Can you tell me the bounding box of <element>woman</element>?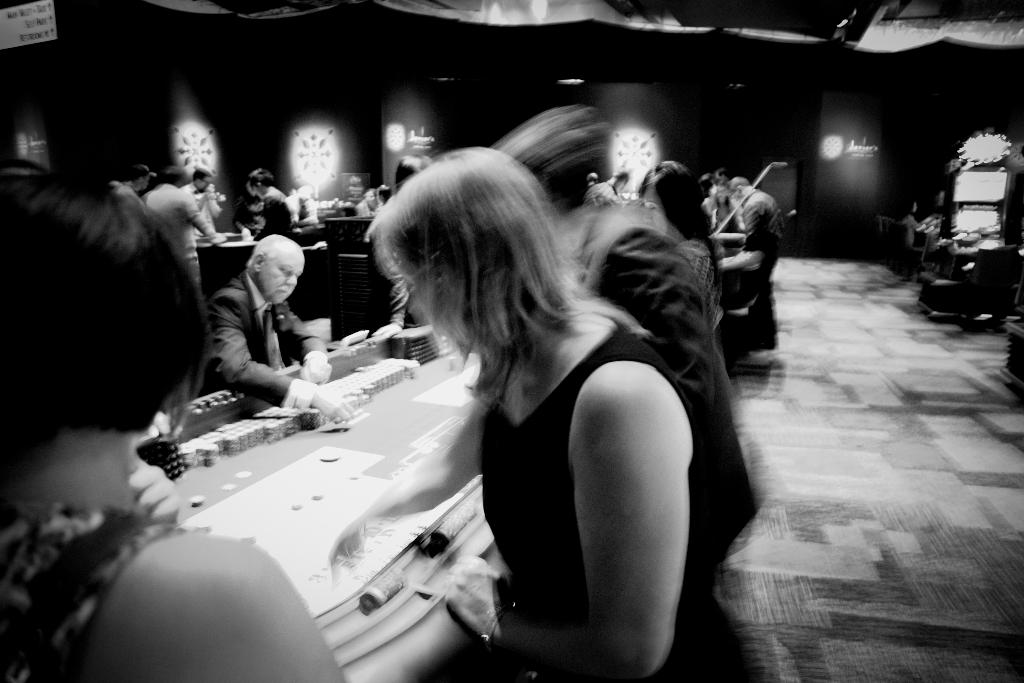
box(642, 158, 733, 337).
